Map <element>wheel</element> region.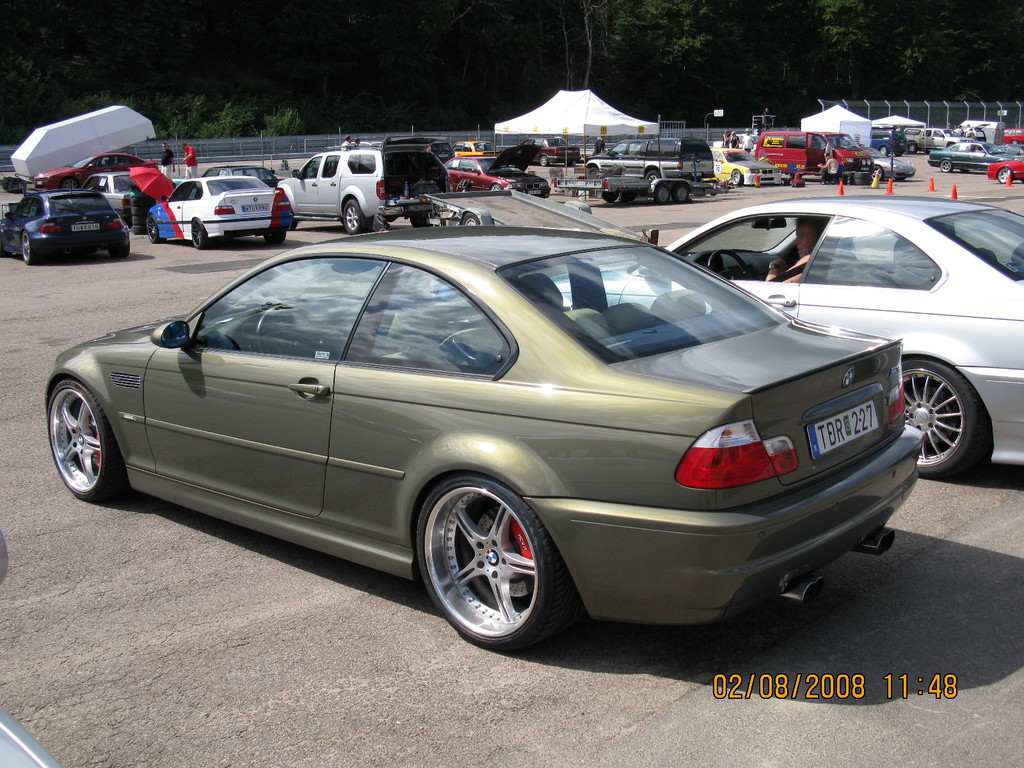
Mapped to 703, 247, 752, 280.
